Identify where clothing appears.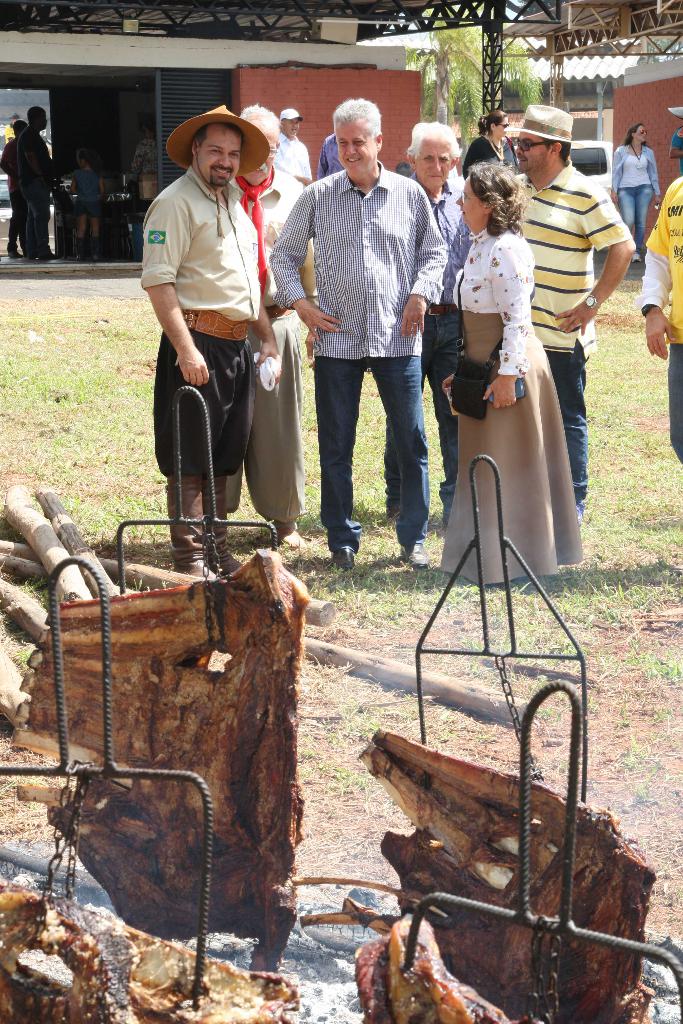
Appears at BBox(441, 220, 587, 586).
